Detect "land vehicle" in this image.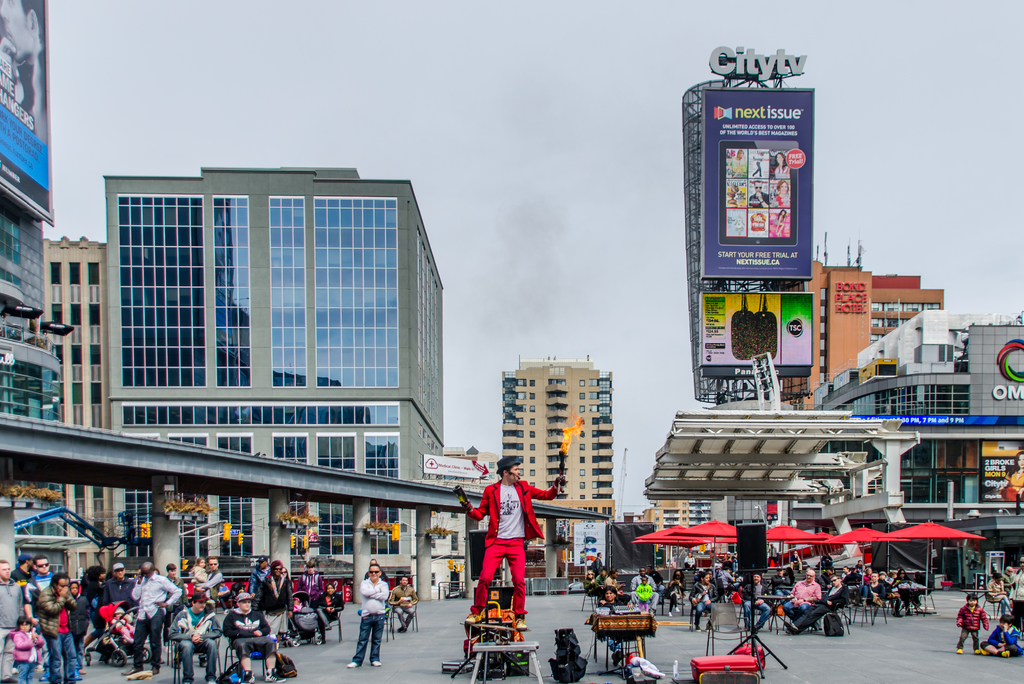
Detection: 284, 586, 327, 649.
